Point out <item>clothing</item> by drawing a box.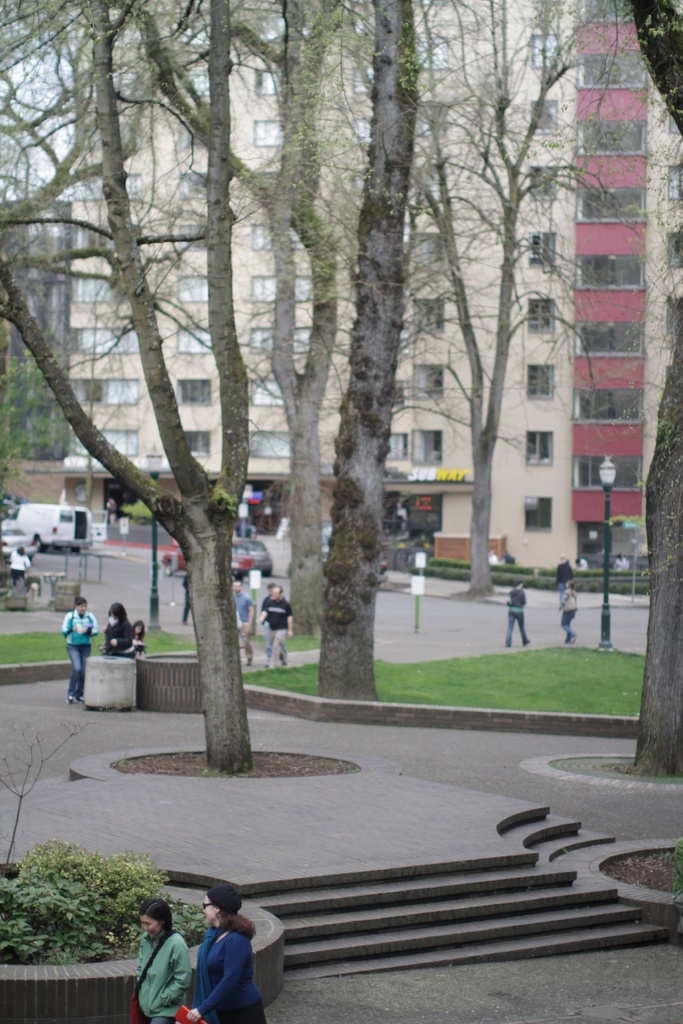
left=268, top=594, right=292, bottom=662.
